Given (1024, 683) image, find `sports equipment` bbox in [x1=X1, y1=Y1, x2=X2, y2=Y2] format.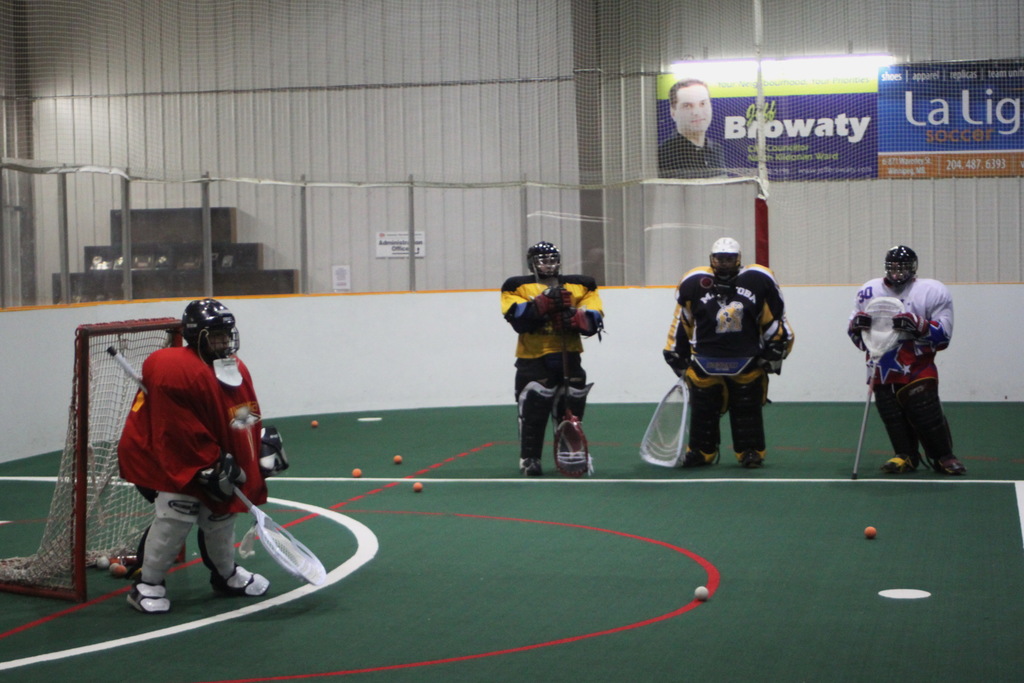
[x1=0, y1=317, x2=188, y2=605].
